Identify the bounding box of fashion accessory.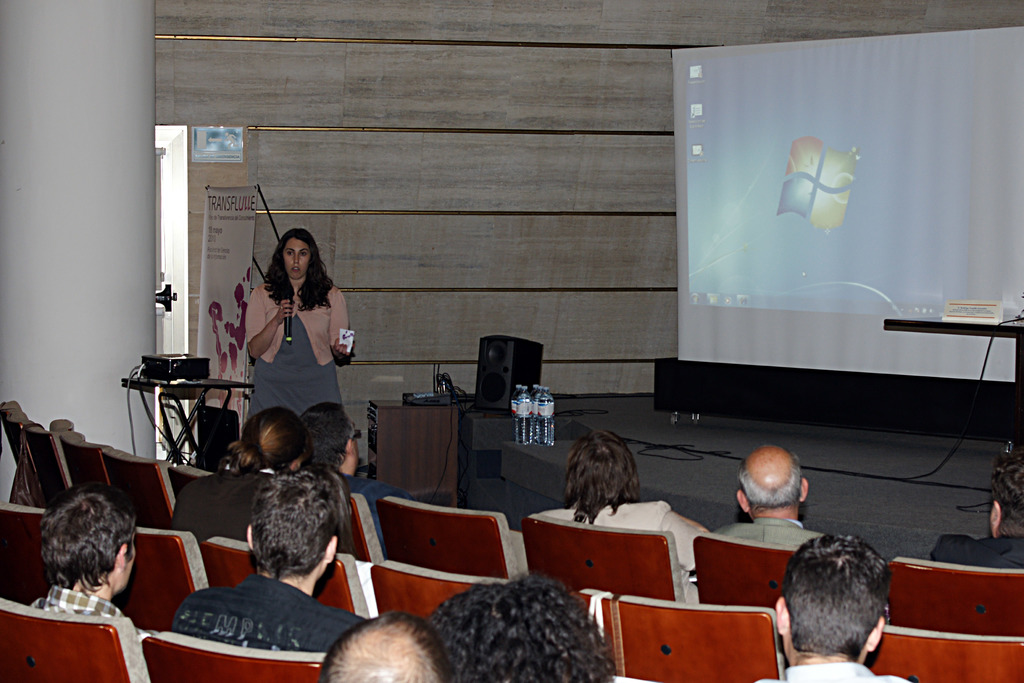
locate(248, 444, 260, 452).
